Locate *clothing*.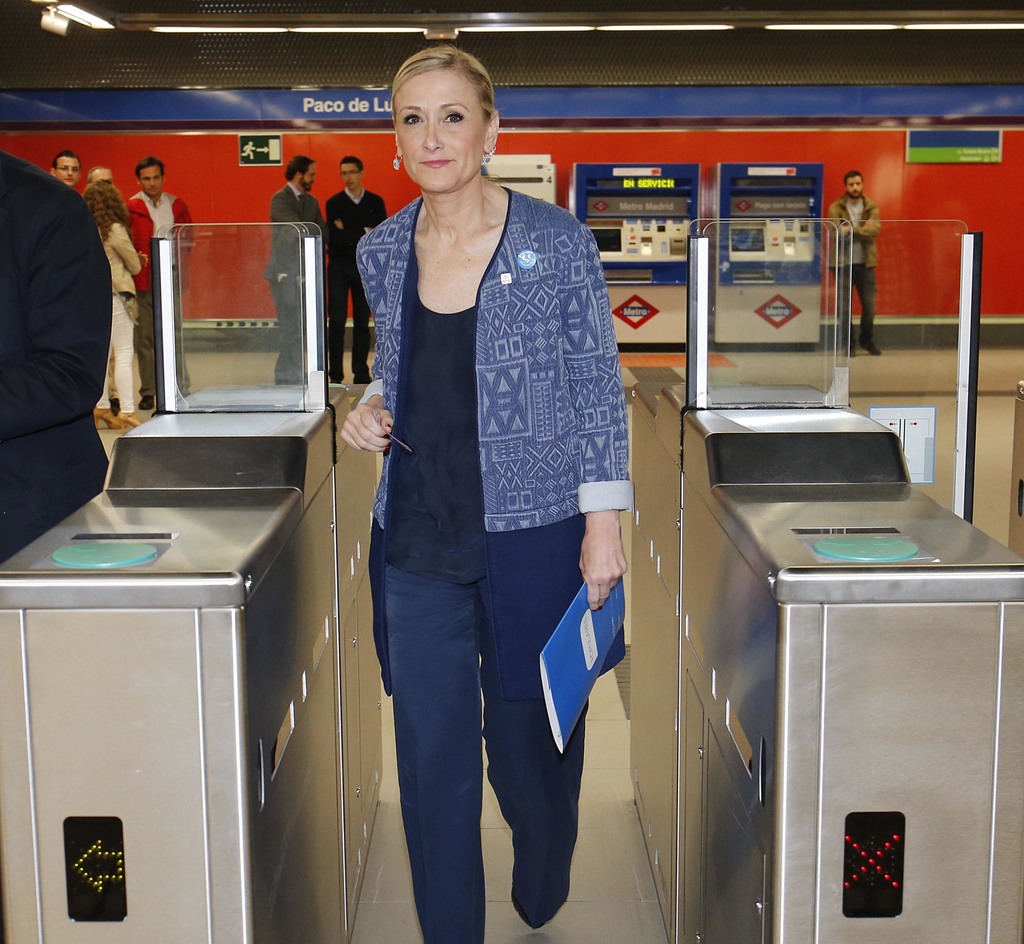
Bounding box: [x1=330, y1=113, x2=625, y2=863].
